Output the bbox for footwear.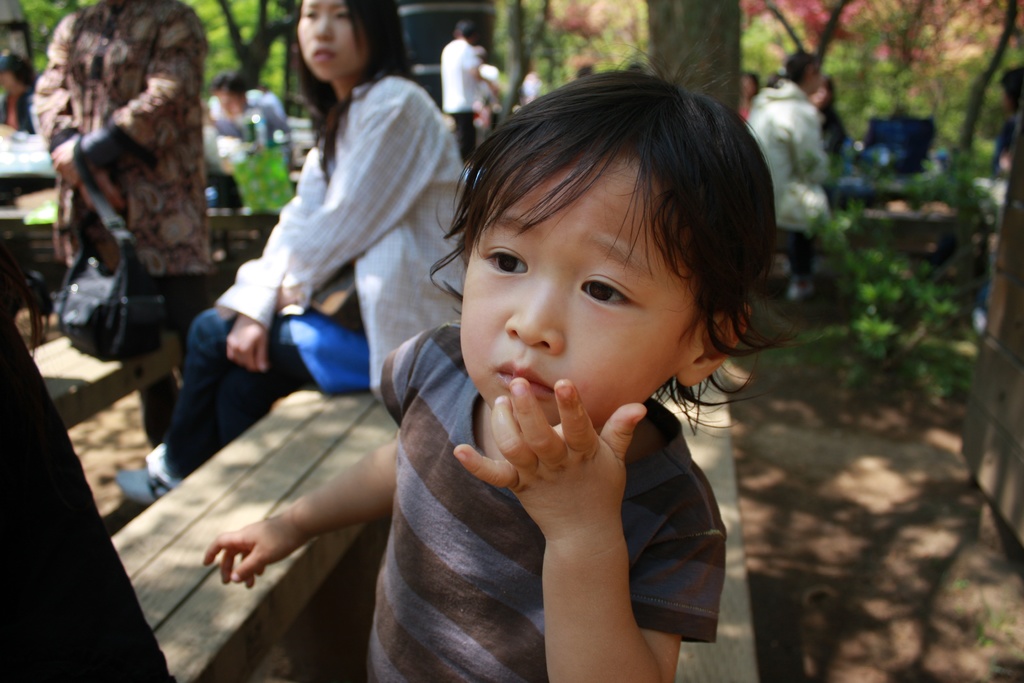
bbox=[787, 276, 815, 296].
